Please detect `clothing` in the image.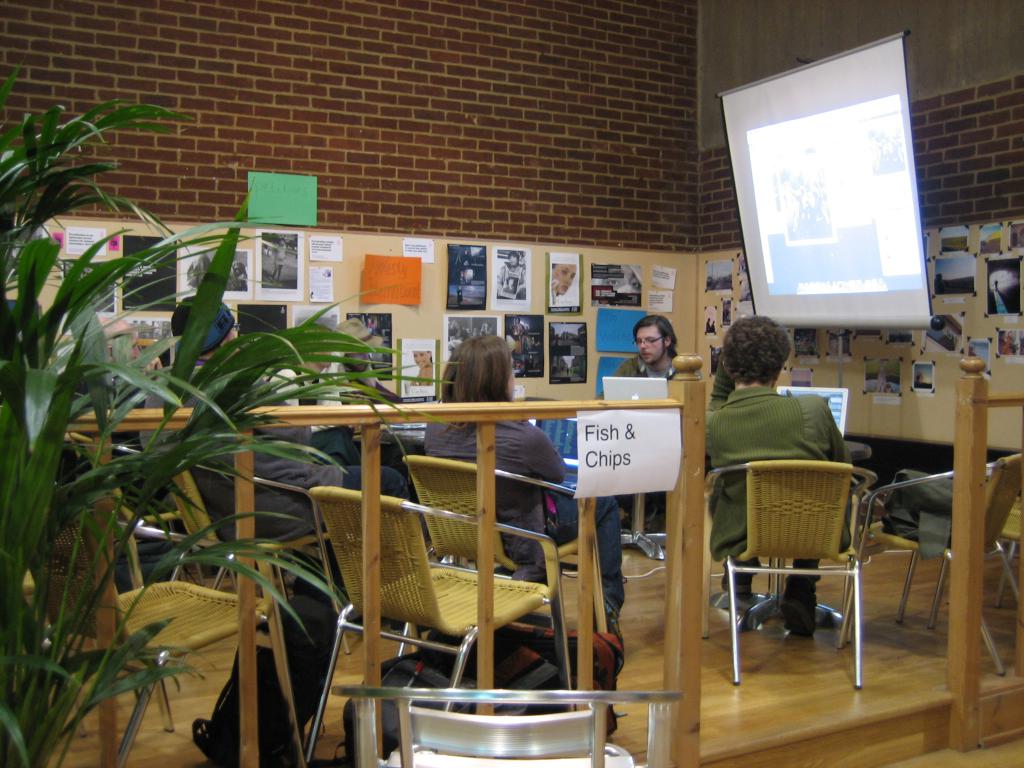
BBox(268, 365, 361, 465).
